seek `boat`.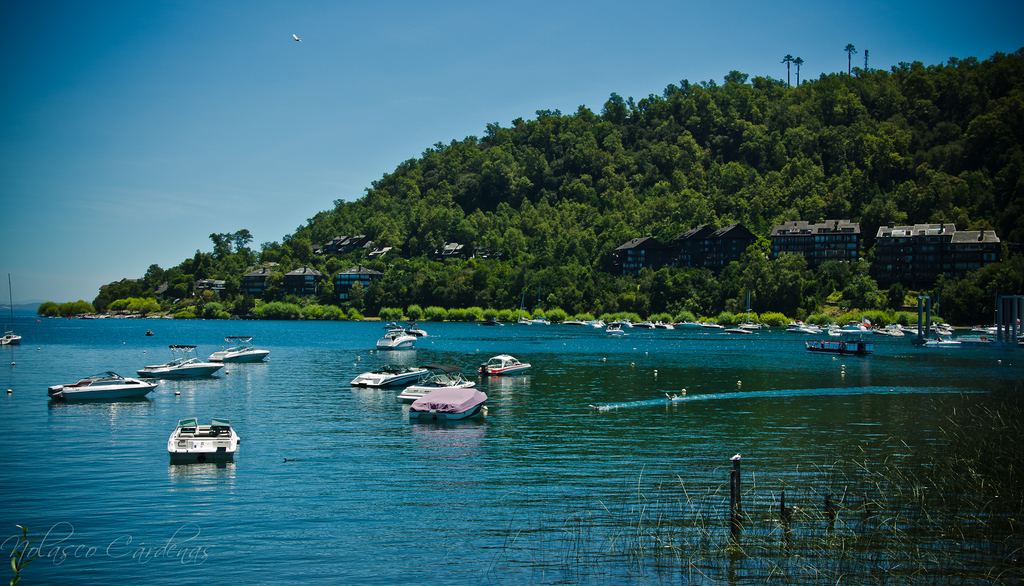
(x1=659, y1=320, x2=675, y2=332).
